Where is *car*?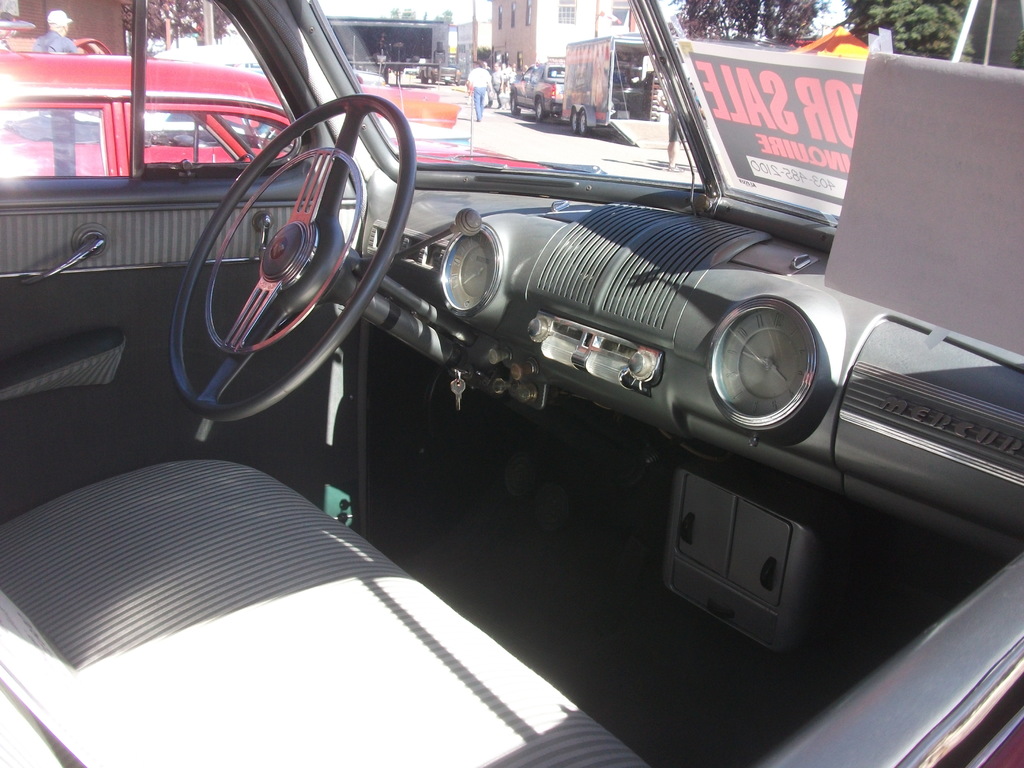
rect(509, 60, 562, 118).
